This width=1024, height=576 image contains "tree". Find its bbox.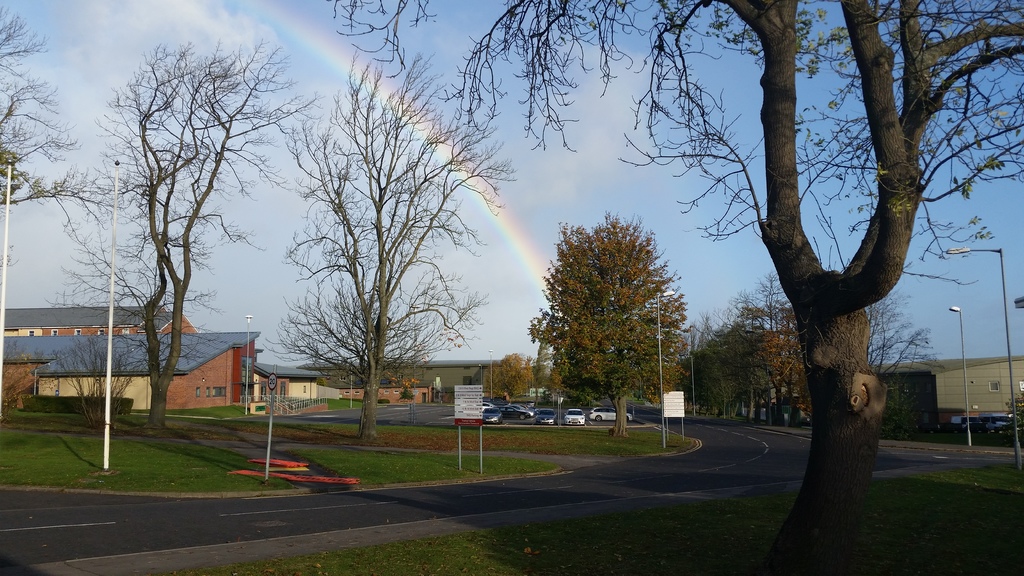
[525,207,678,440].
